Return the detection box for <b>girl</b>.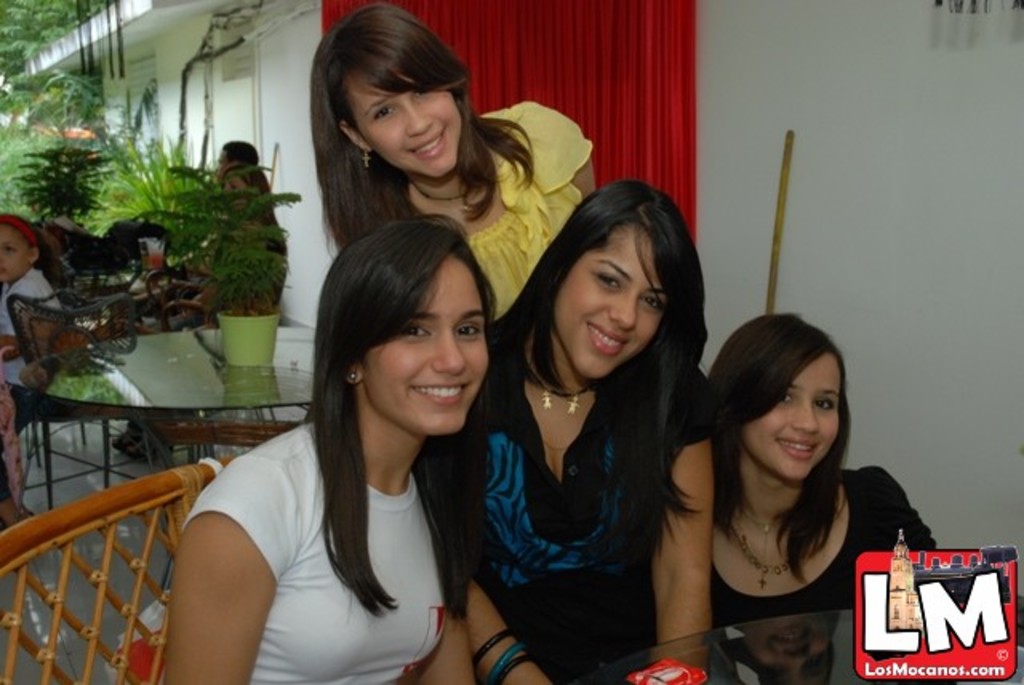
crop(312, 5, 594, 318).
